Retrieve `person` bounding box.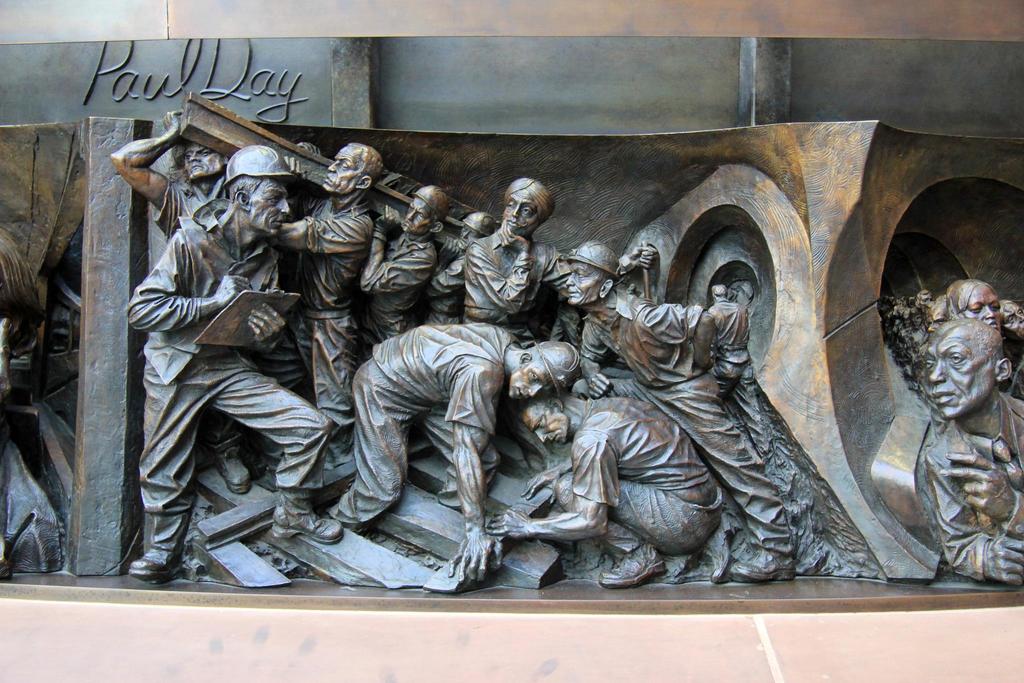
Bounding box: (left=558, top=239, right=794, bottom=580).
